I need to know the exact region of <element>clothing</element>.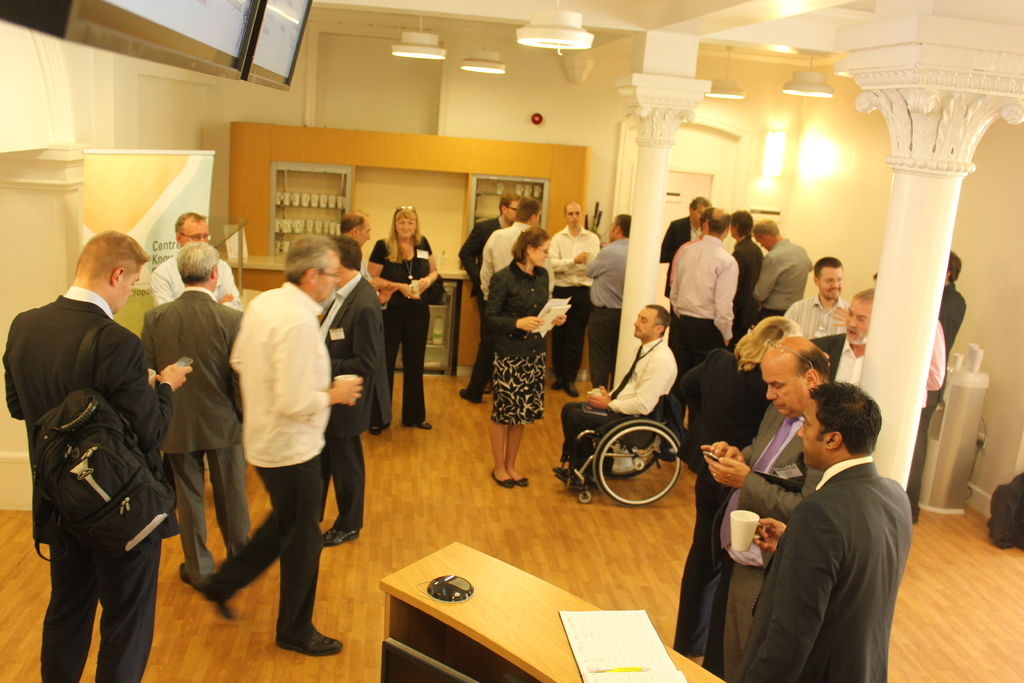
Region: <region>135, 288, 240, 582</region>.
